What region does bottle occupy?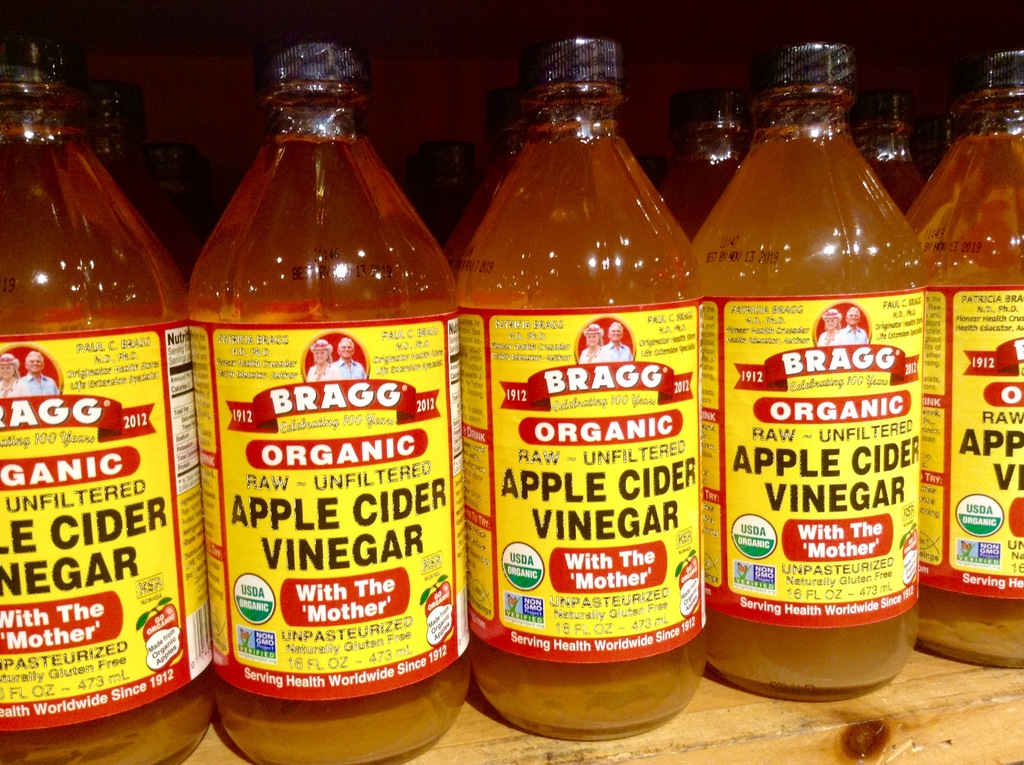
bbox=(0, 45, 206, 764).
